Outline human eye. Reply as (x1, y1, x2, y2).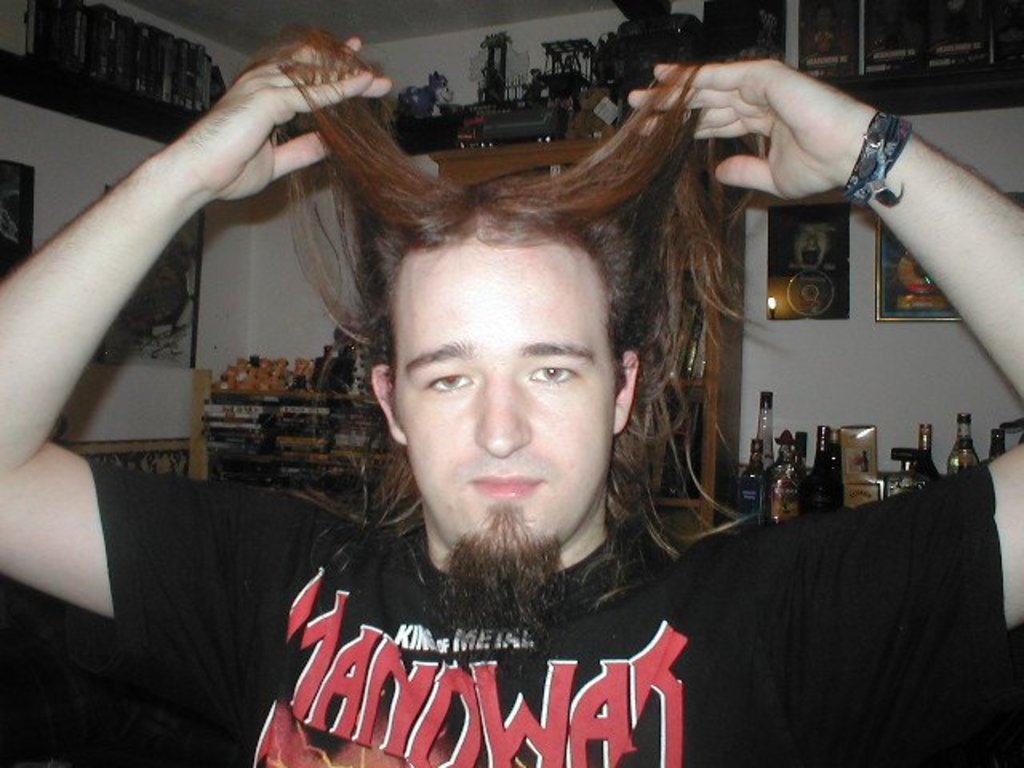
(528, 363, 578, 384).
